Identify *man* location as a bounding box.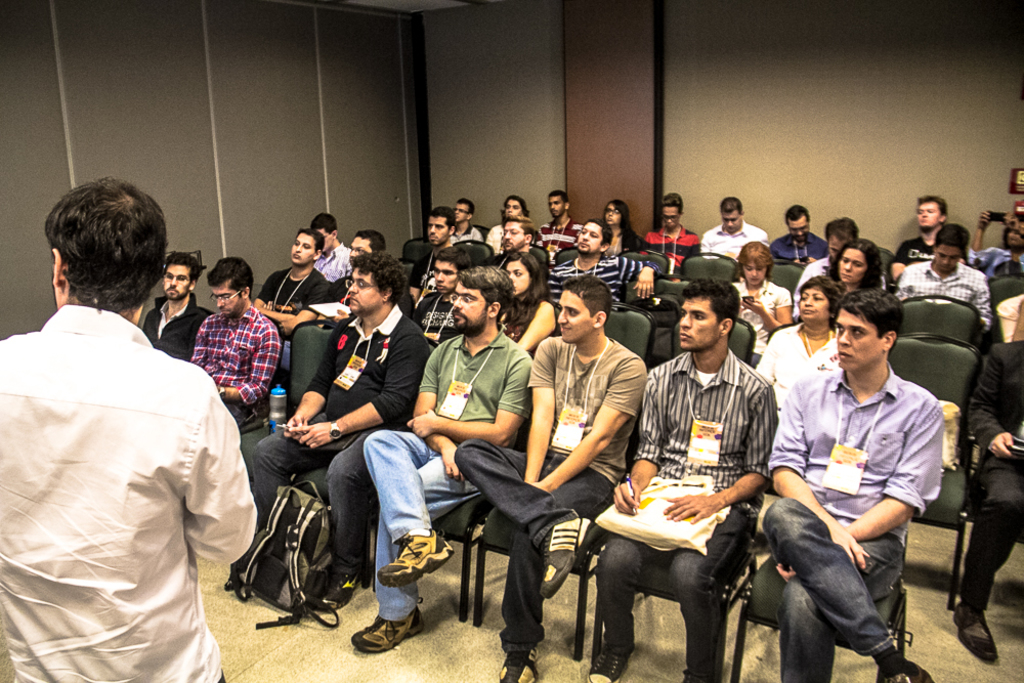
pyautogui.locateOnScreen(888, 184, 955, 279).
